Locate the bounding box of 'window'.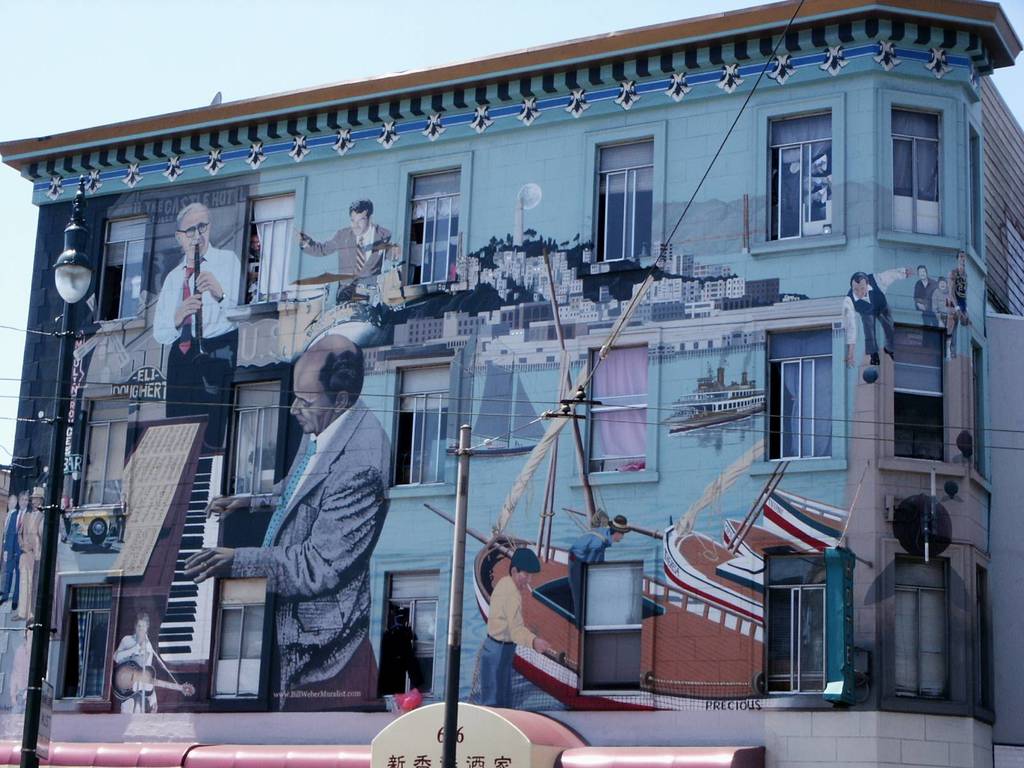
Bounding box: crop(401, 159, 460, 287).
